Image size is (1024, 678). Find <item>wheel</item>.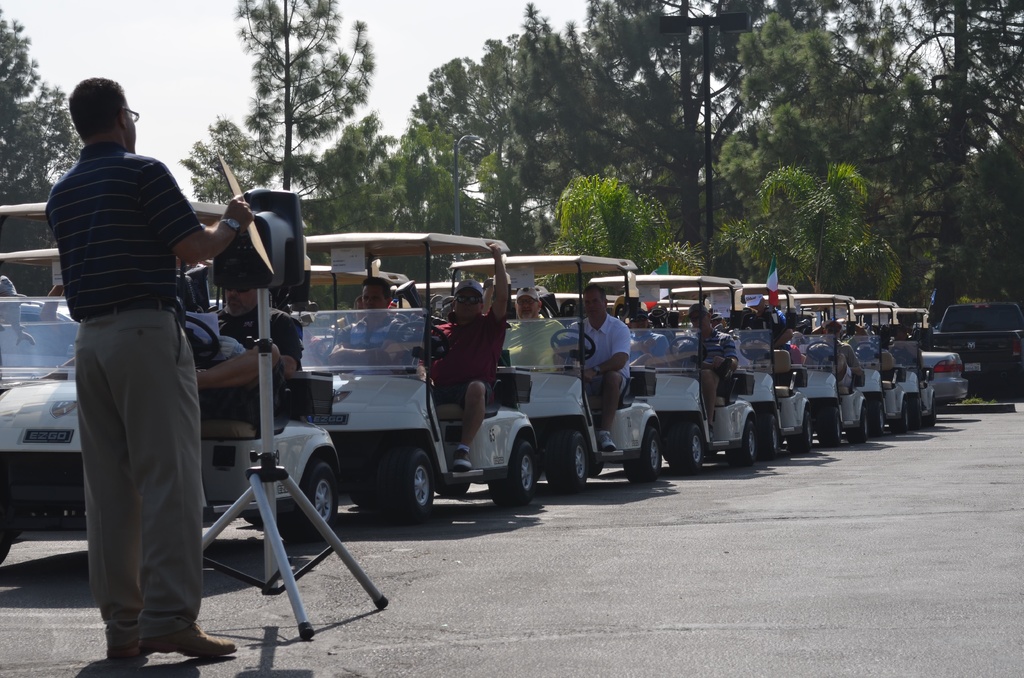
867:398:885:438.
